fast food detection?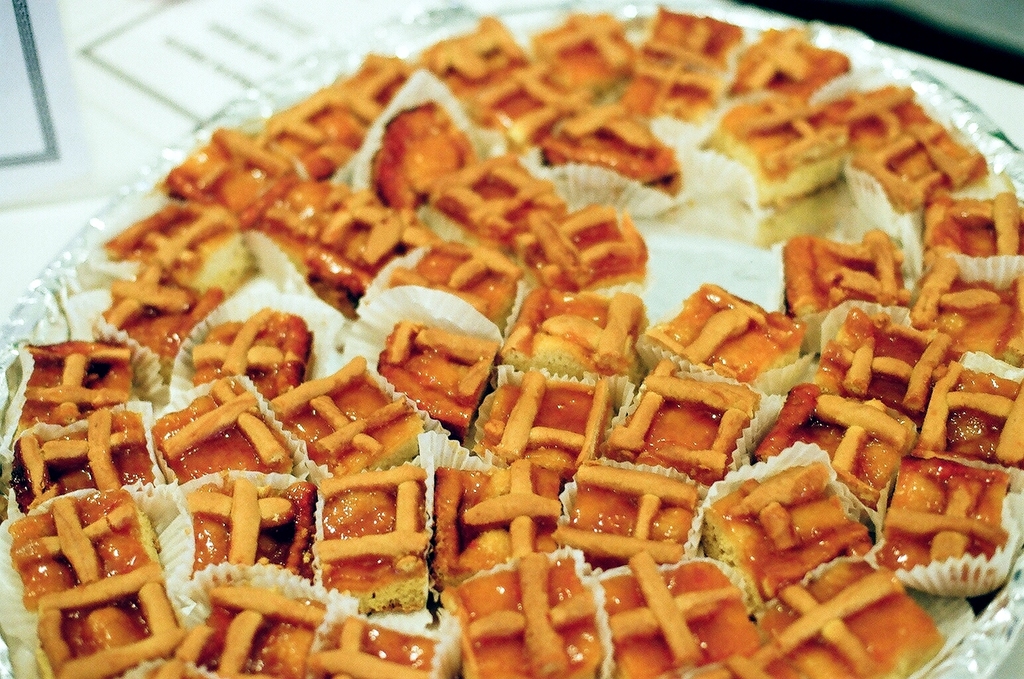
52, 26, 1023, 678
